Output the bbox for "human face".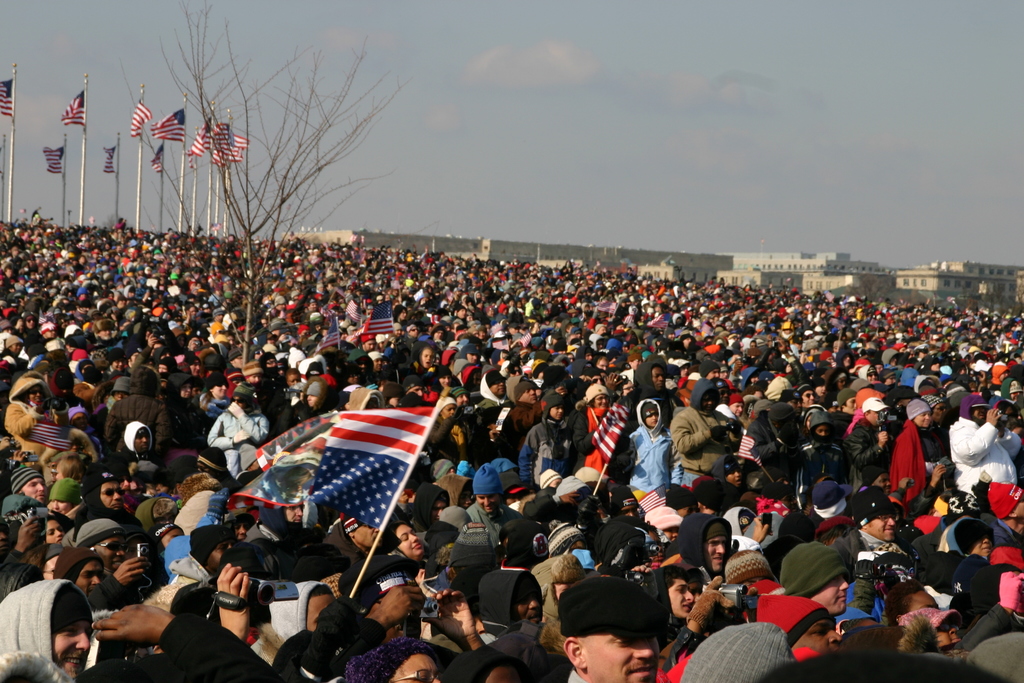
[left=195, top=461, right=210, bottom=473].
